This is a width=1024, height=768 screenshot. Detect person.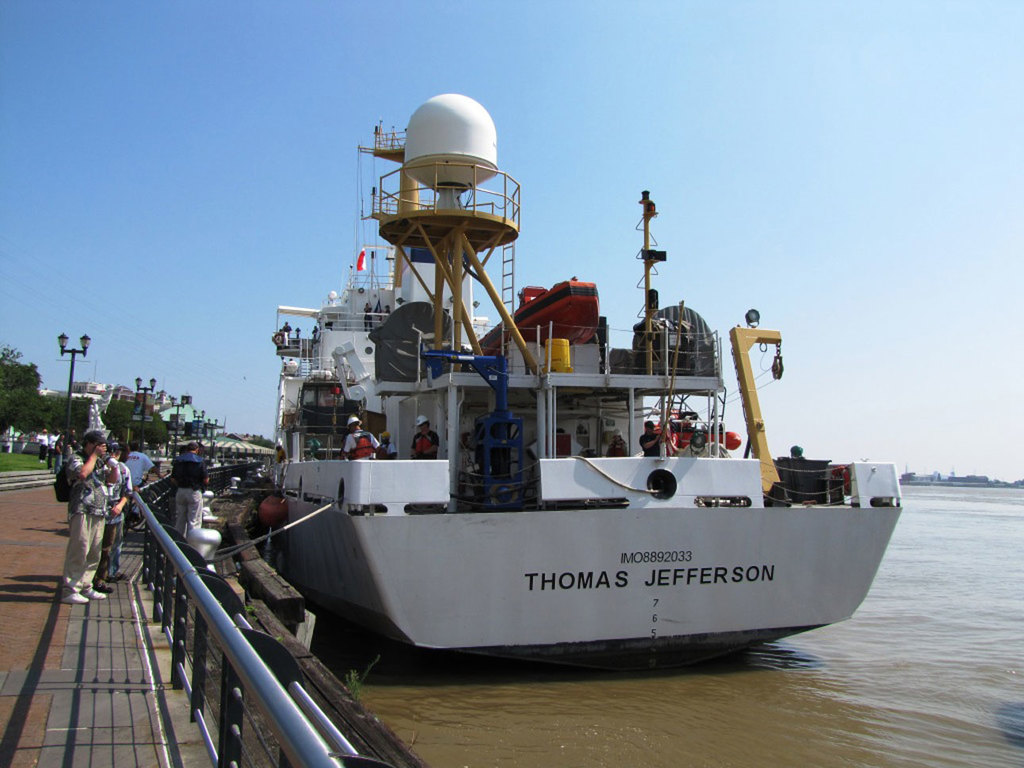
343, 413, 383, 459.
